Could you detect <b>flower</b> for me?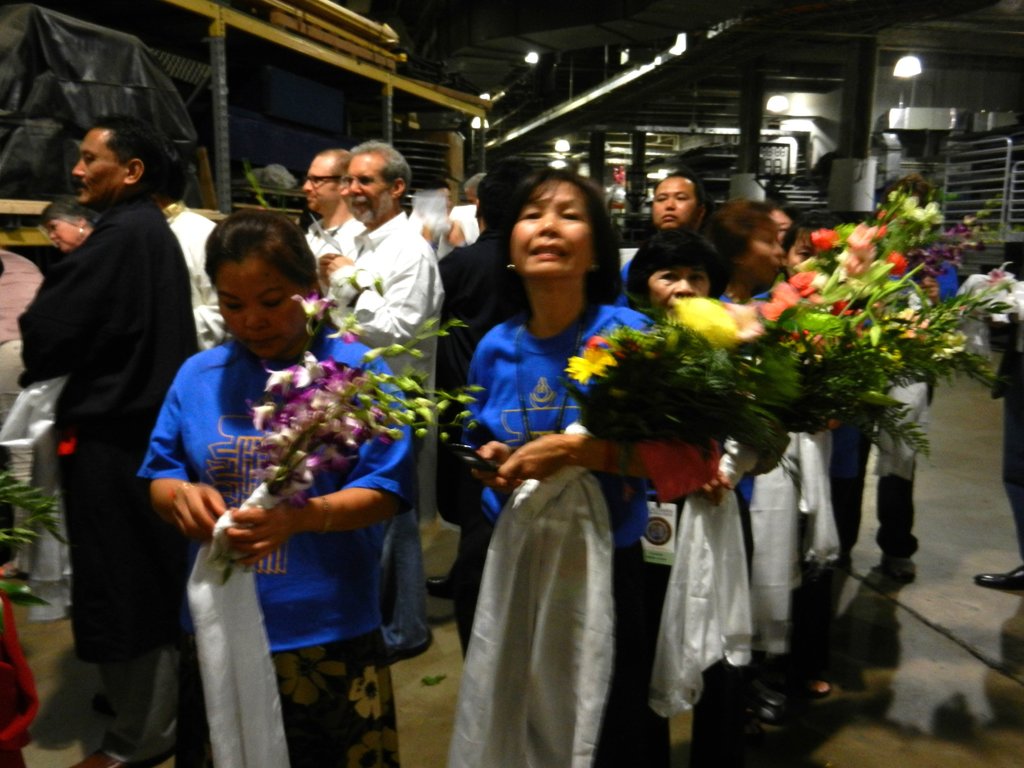
Detection result: pyautogui.locateOnScreen(383, 732, 406, 767).
